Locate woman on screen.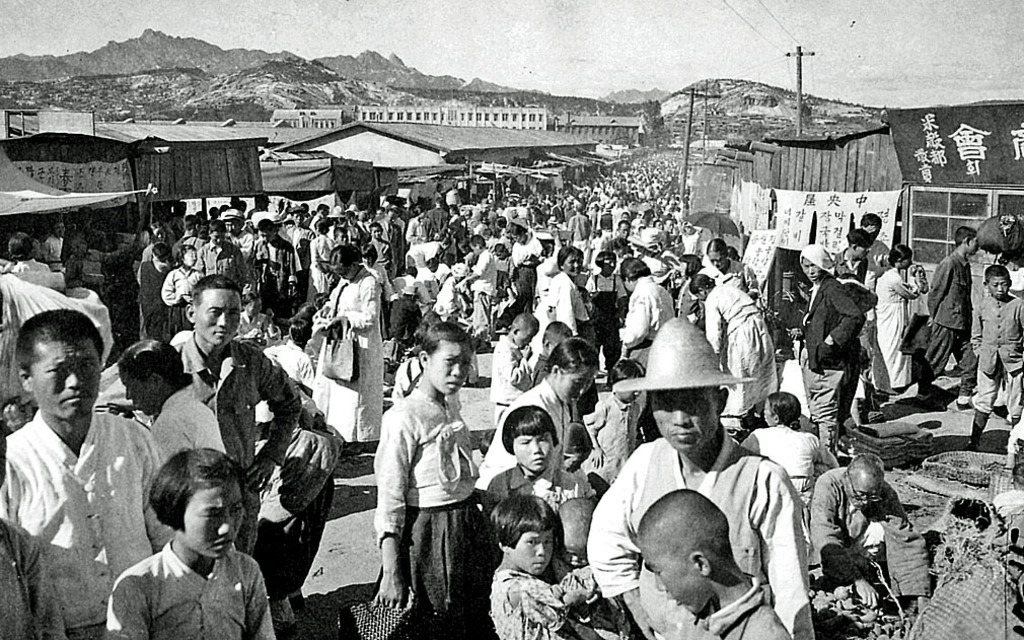
On screen at (881,238,924,395).
